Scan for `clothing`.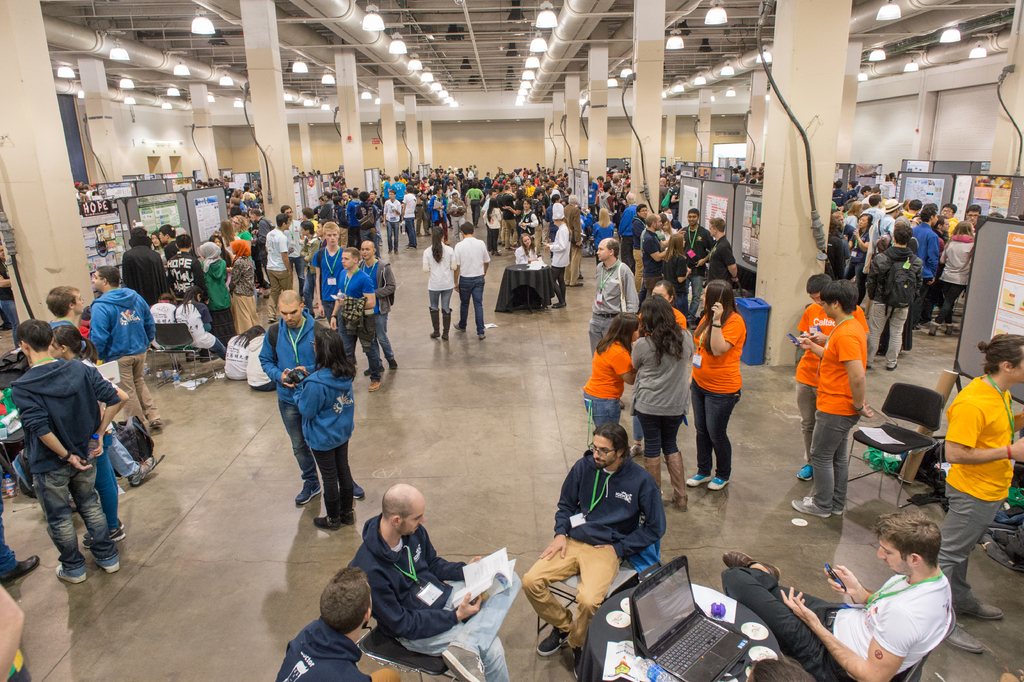
Scan result: {"left": 89, "top": 287, "right": 159, "bottom": 439}.
